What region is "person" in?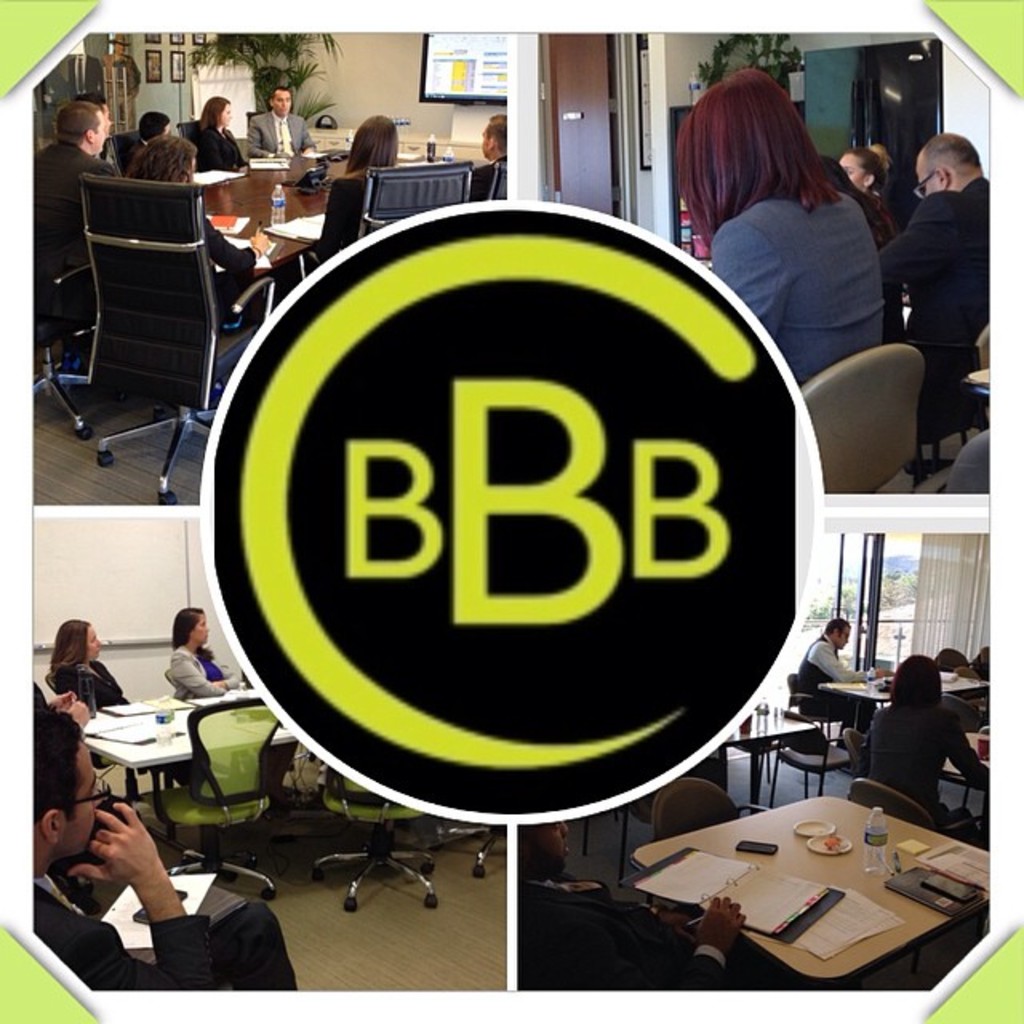
<bbox>837, 149, 888, 226</bbox>.
